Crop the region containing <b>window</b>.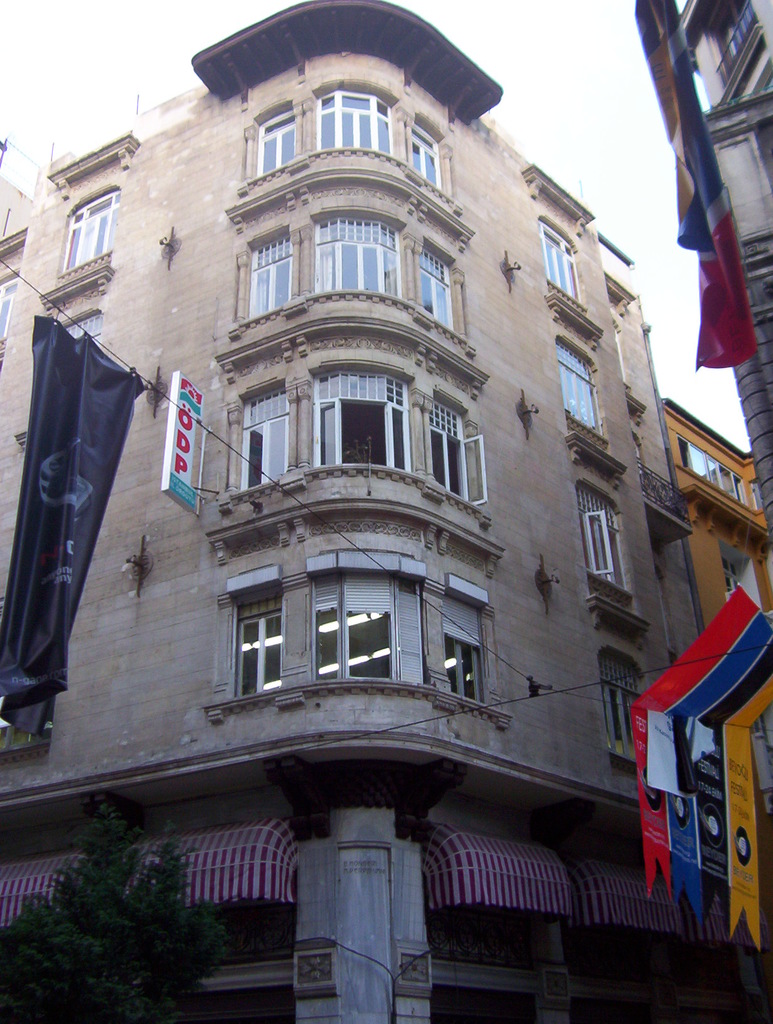
Crop region: bbox=(0, 278, 18, 341).
